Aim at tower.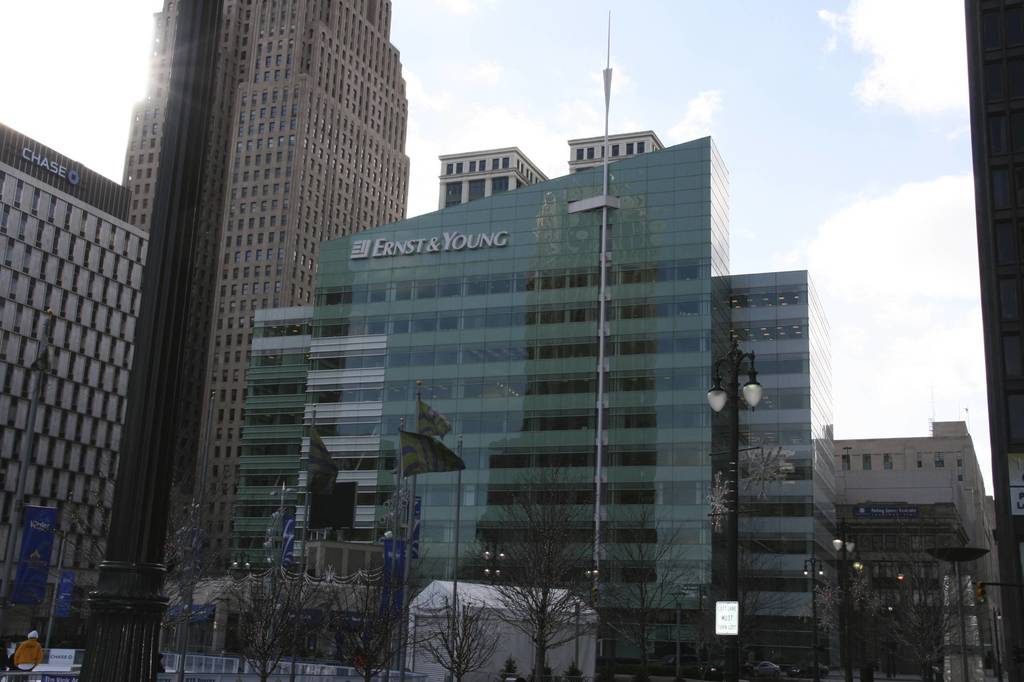
Aimed at bbox(954, 0, 1023, 681).
